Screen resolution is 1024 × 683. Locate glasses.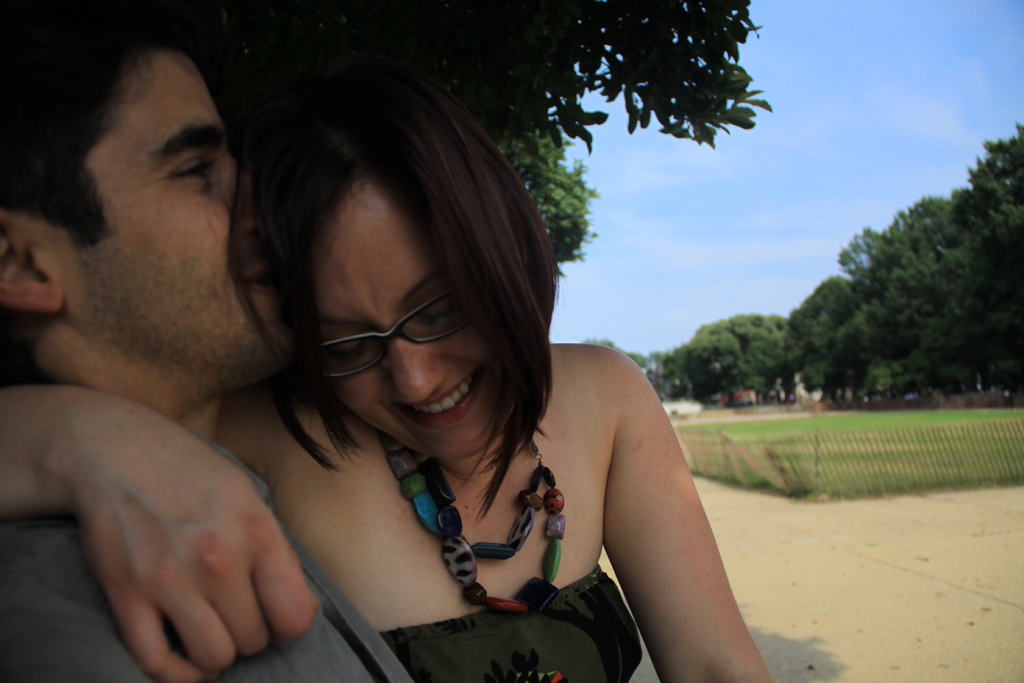
<box>307,292,481,383</box>.
